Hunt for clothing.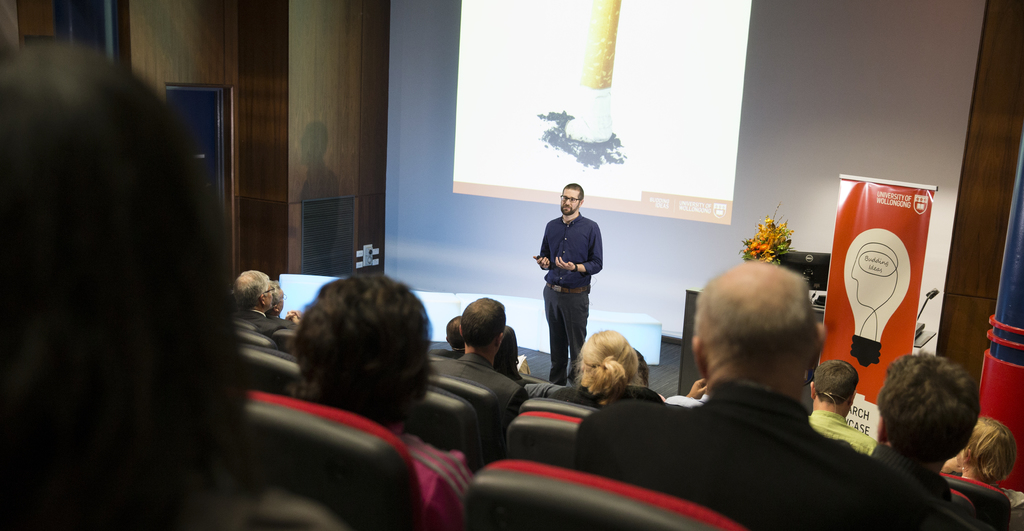
Hunted down at 570,376,945,530.
